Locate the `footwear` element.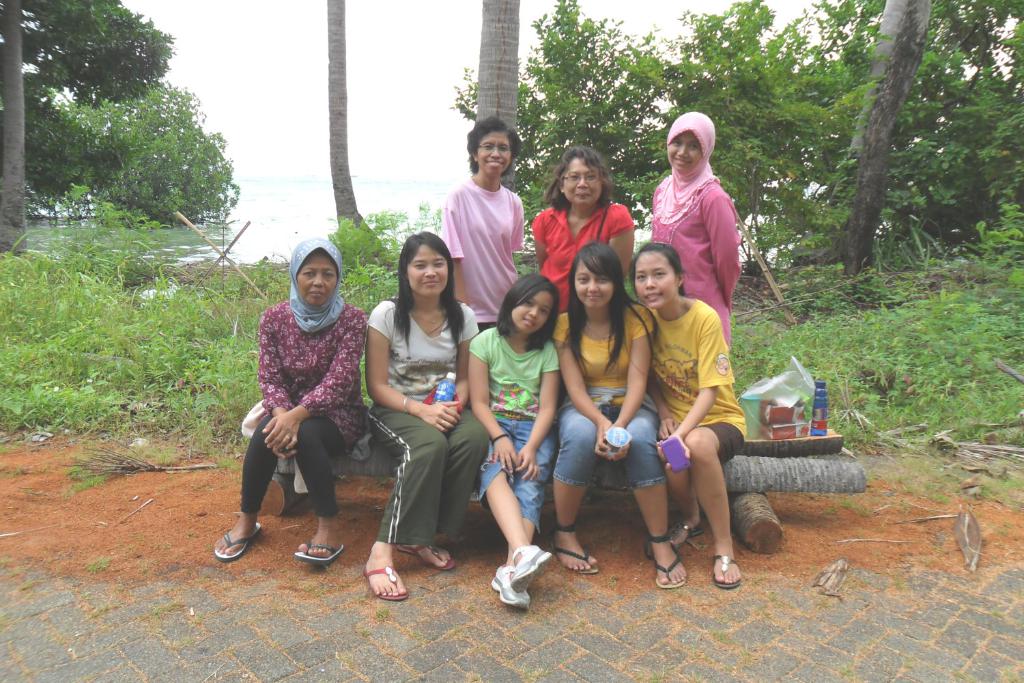
Element bbox: rect(198, 522, 264, 568).
